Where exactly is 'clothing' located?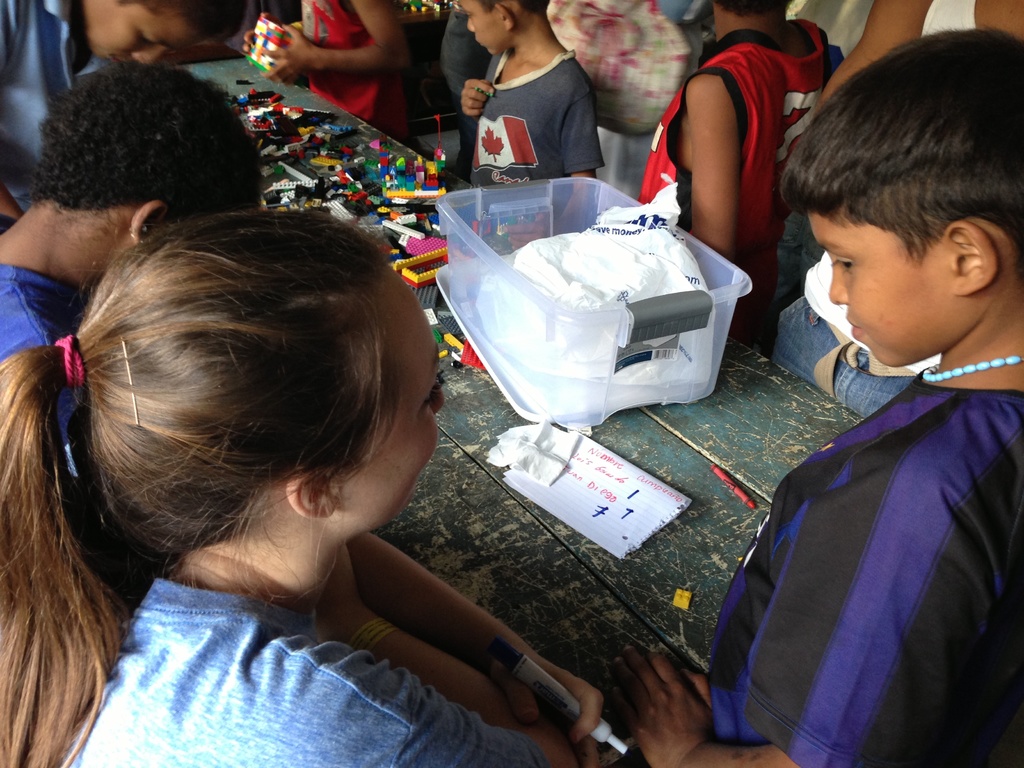
Its bounding box is select_region(460, 53, 606, 187).
